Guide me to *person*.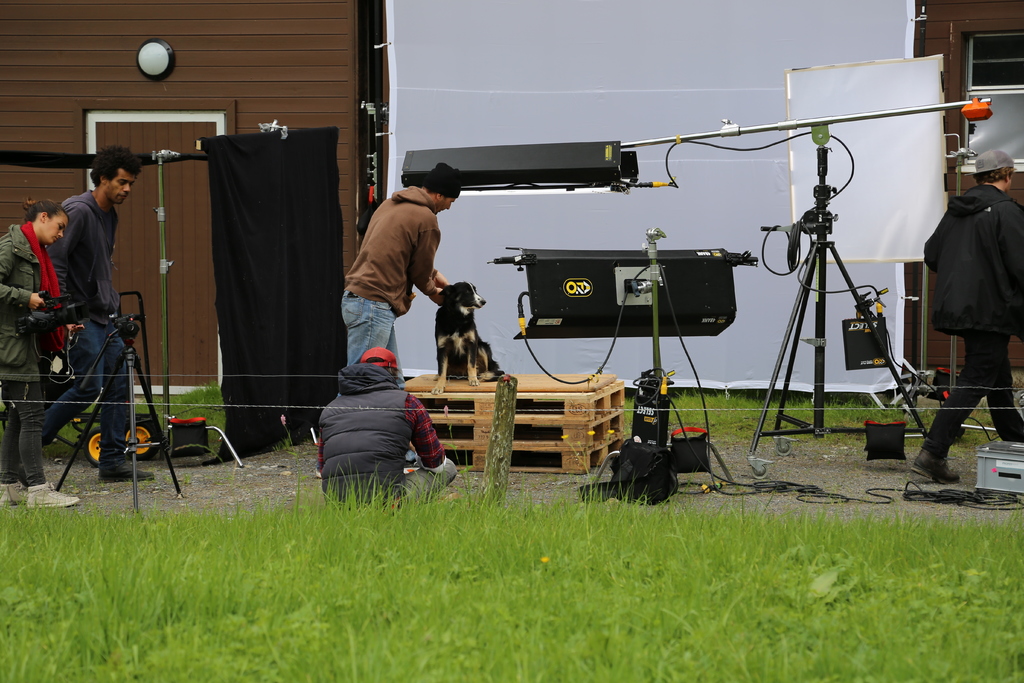
Guidance: rect(337, 158, 450, 363).
